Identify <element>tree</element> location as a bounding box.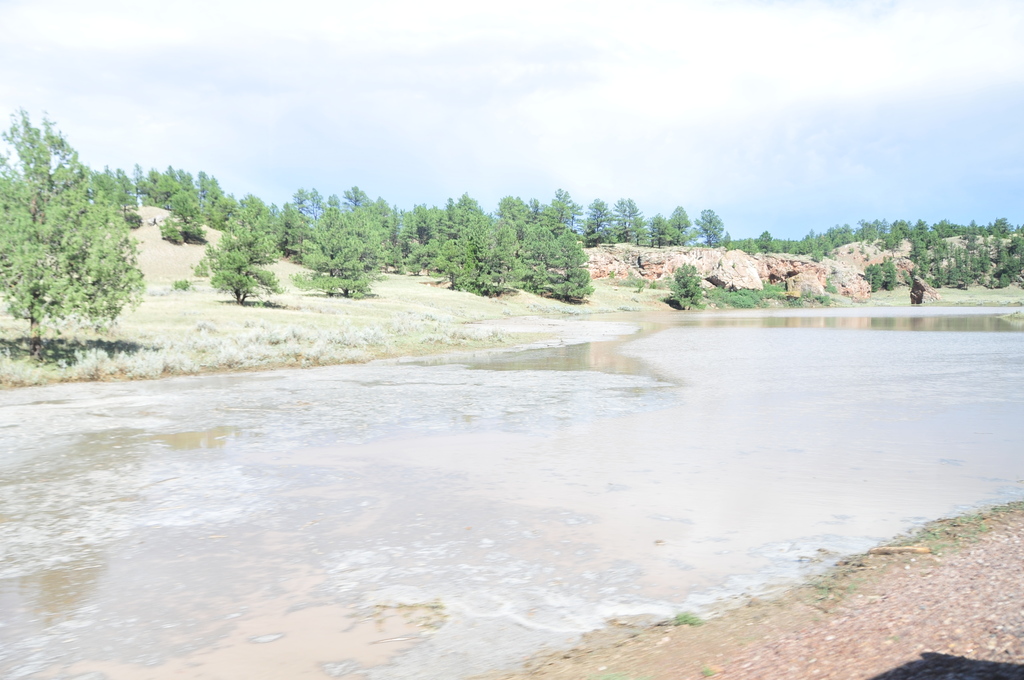
l=546, t=227, r=588, b=307.
